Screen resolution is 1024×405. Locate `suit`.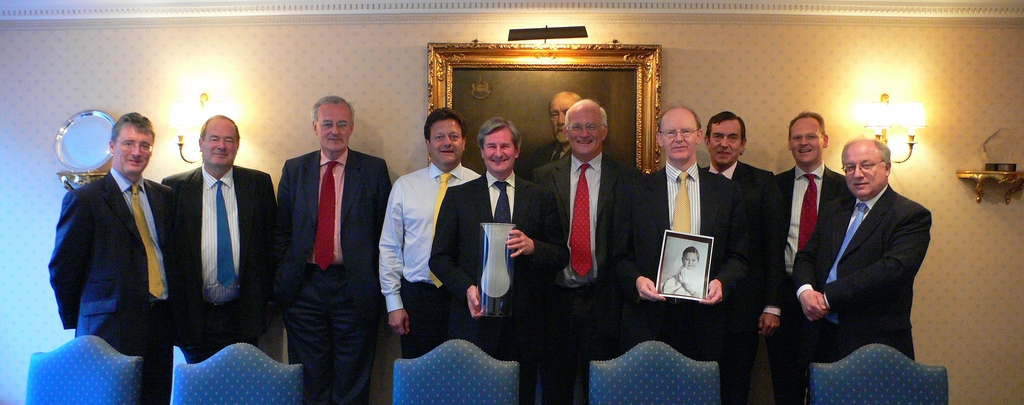
778/161/850/404.
